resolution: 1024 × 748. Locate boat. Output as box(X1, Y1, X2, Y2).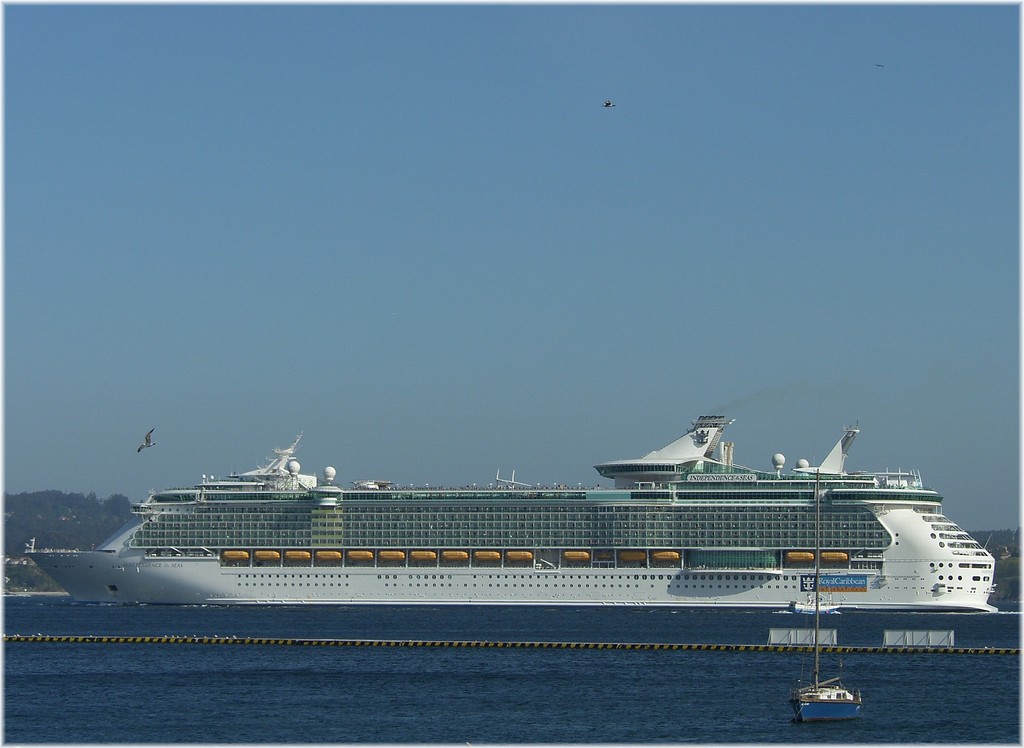
box(790, 460, 868, 734).
